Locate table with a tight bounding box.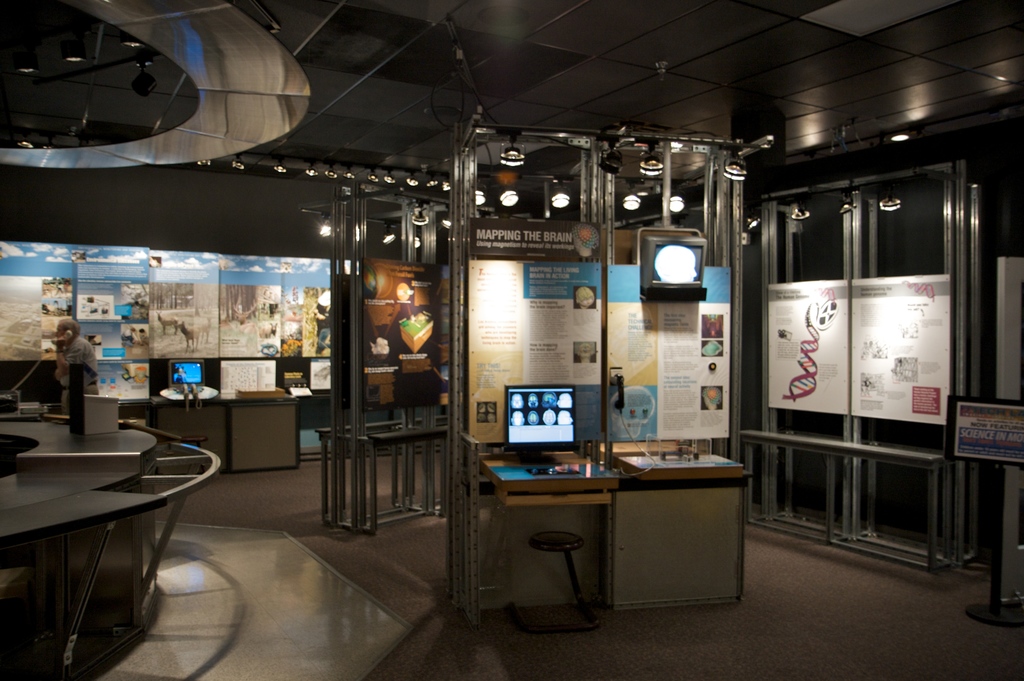
BBox(461, 445, 771, 621).
